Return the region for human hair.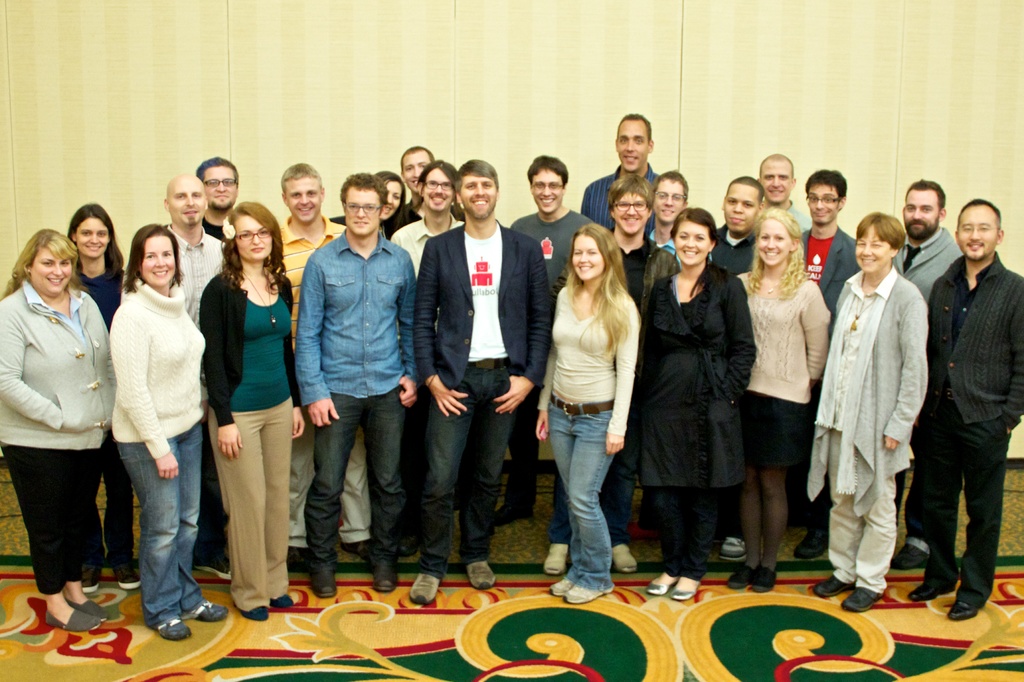
bbox=[724, 175, 764, 210].
